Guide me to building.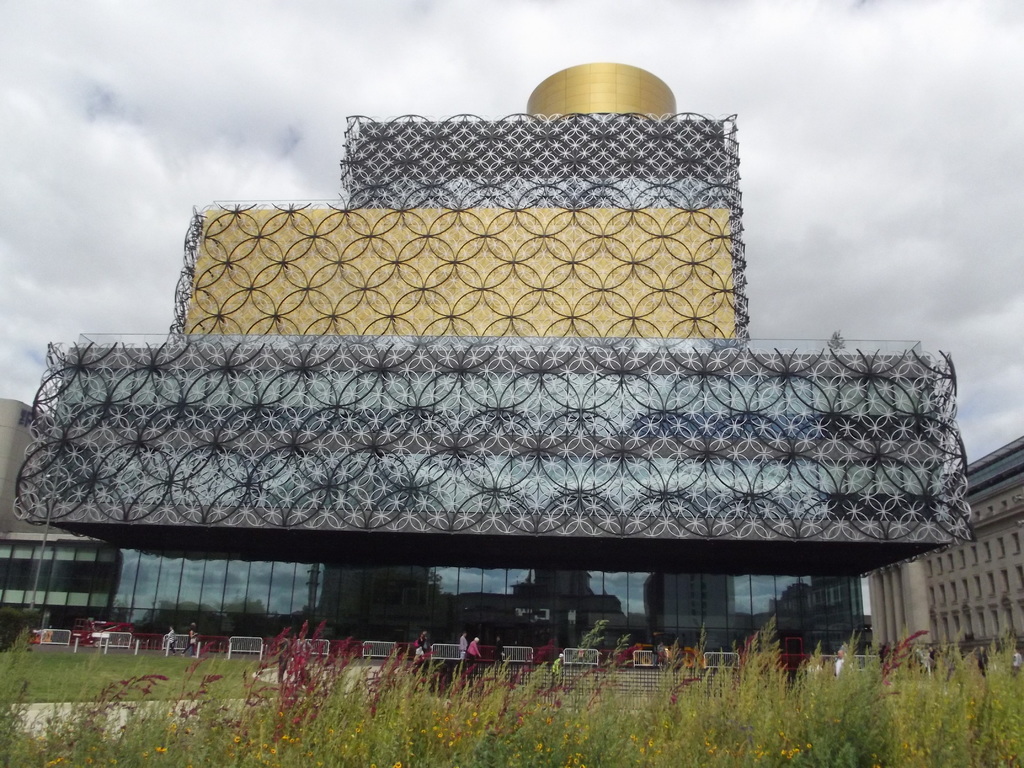
Guidance: rect(0, 399, 115, 657).
